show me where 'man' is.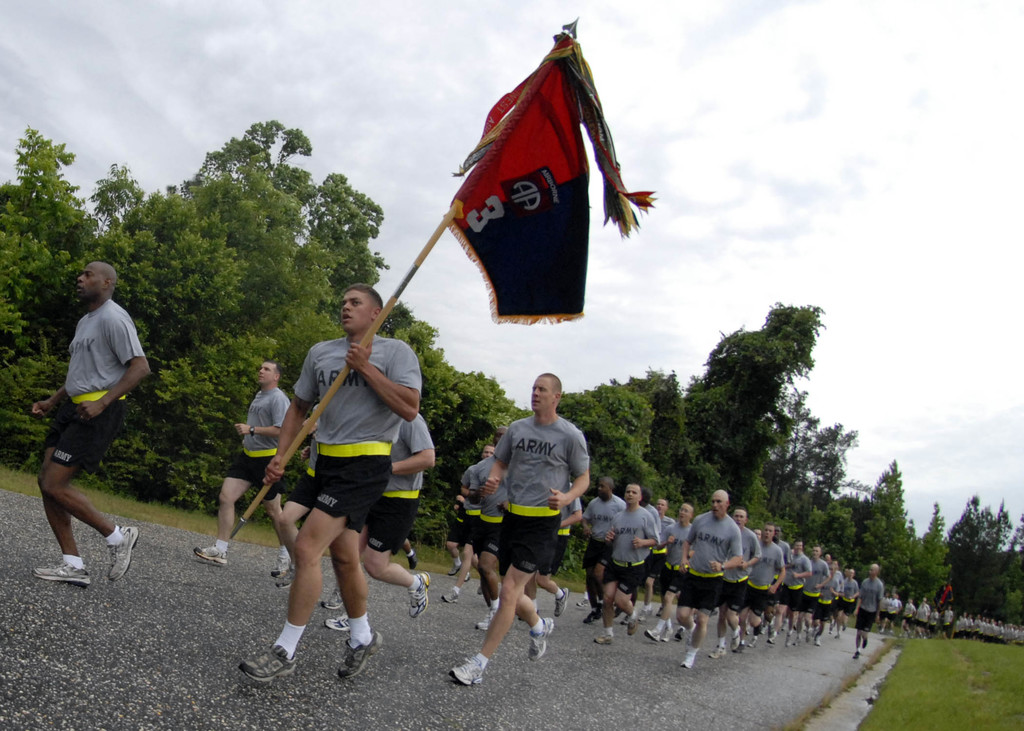
'man' is at crop(234, 283, 426, 692).
